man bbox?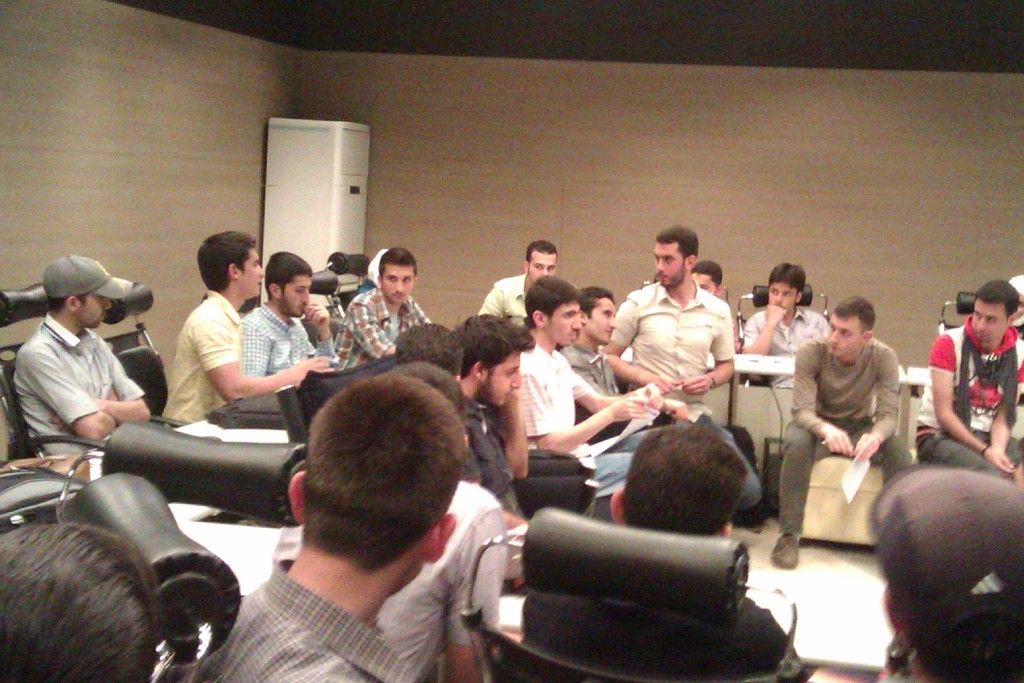
rect(162, 233, 336, 423)
